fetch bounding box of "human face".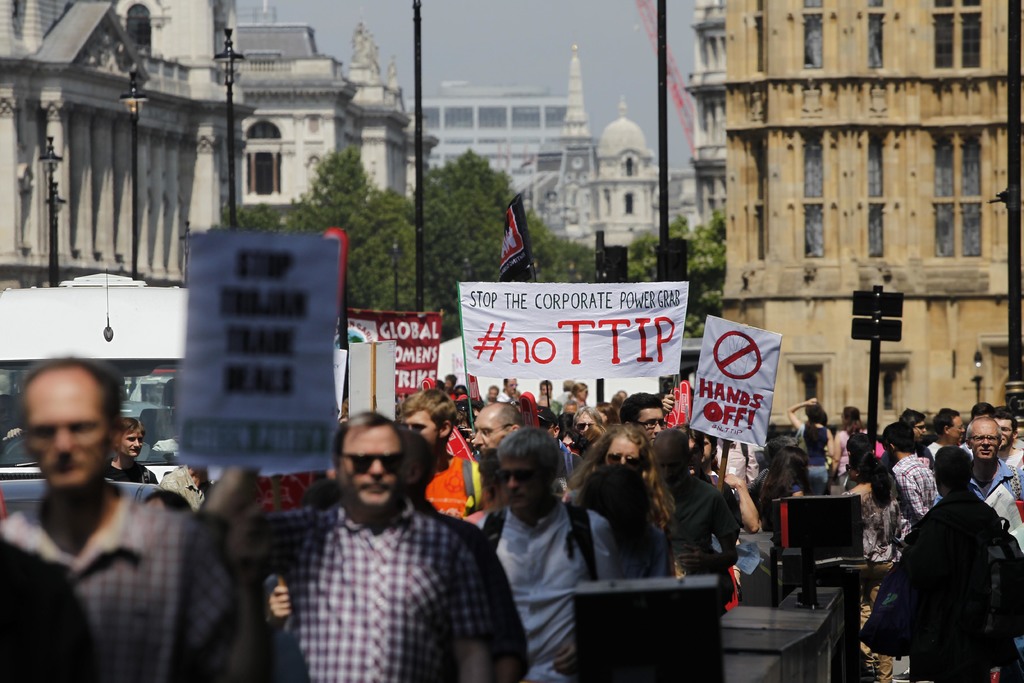
Bbox: 972/423/1000/467.
